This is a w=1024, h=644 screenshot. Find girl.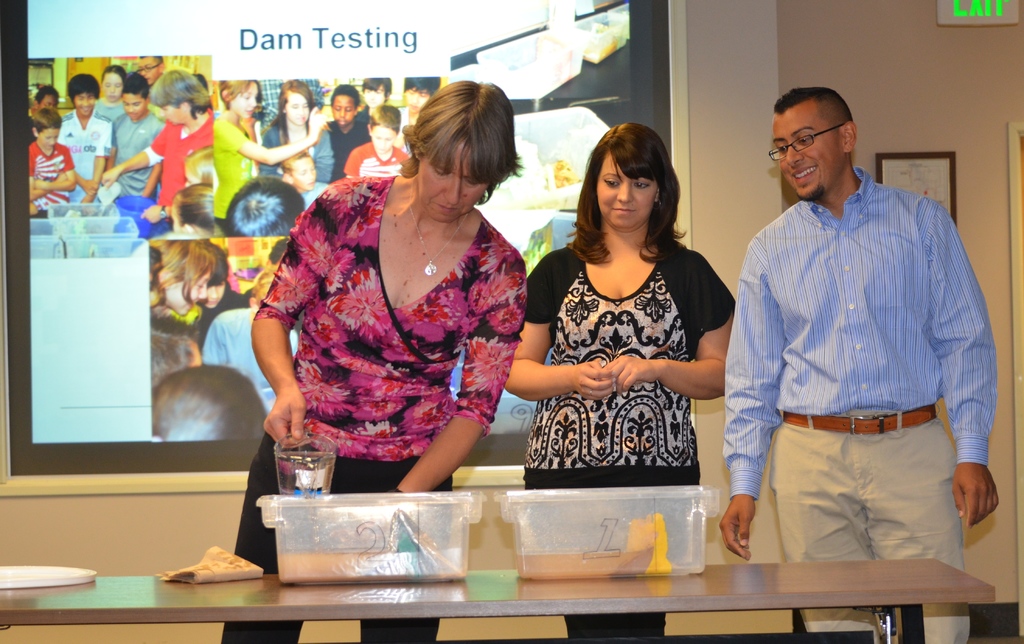
Bounding box: 90,59,124,124.
